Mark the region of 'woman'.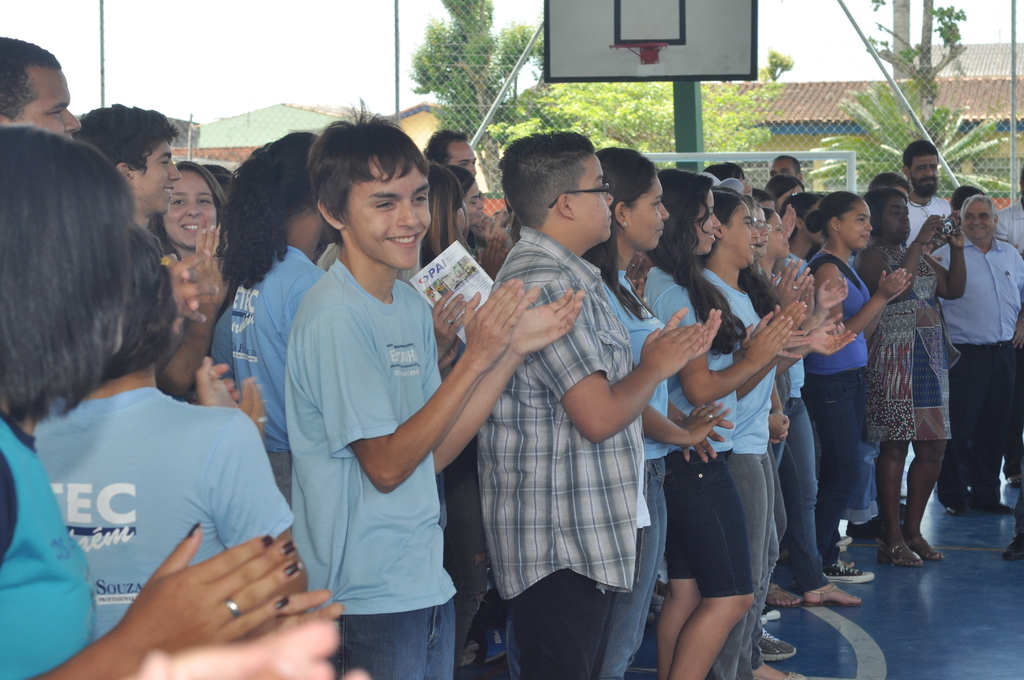
Region: Rect(699, 193, 783, 676).
